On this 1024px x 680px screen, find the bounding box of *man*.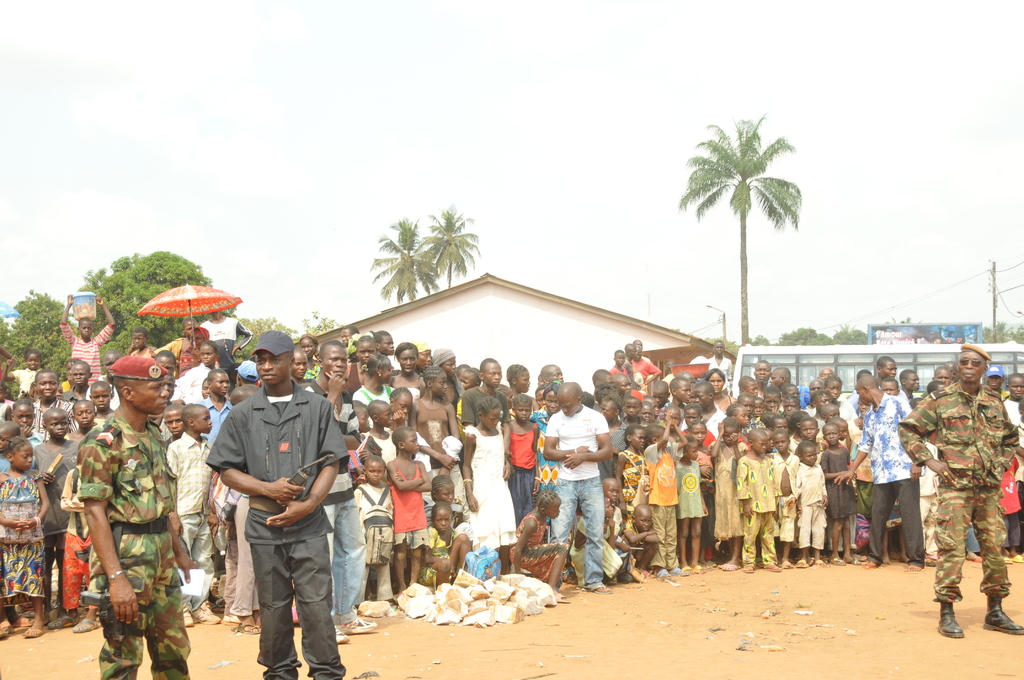
Bounding box: [301,336,356,647].
